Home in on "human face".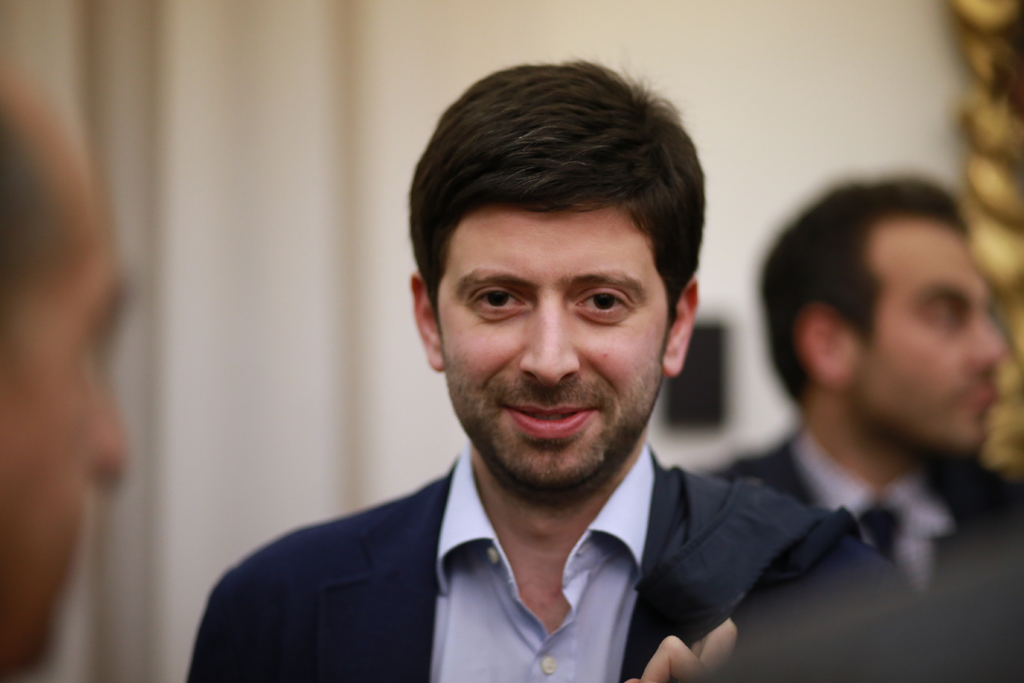
Homed in at region(850, 217, 1004, 452).
